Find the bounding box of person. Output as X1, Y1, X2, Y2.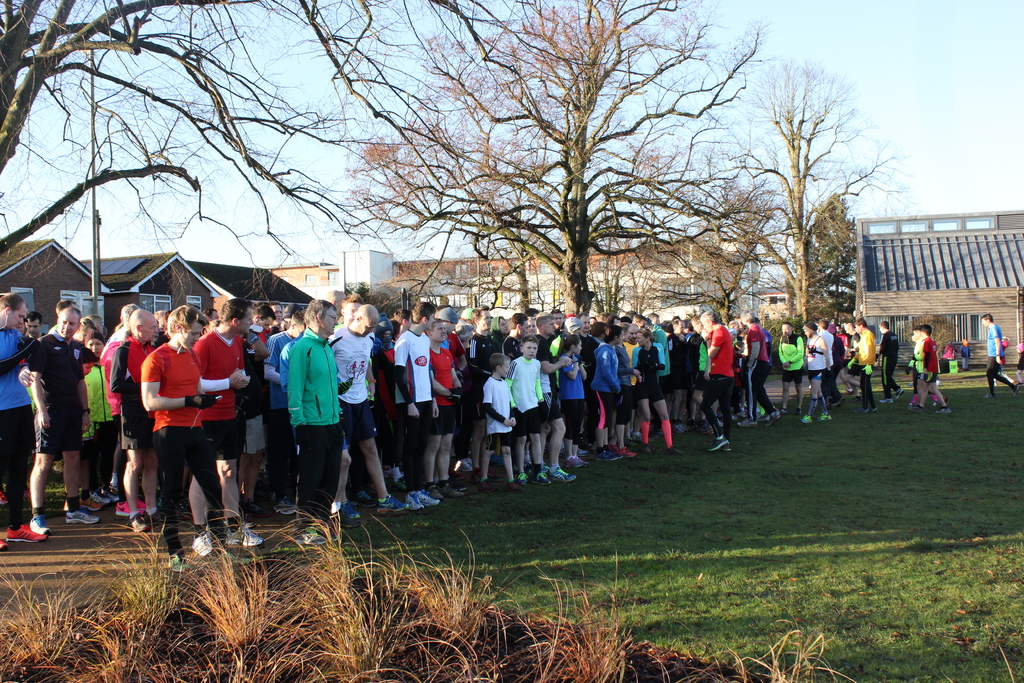
980, 312, 1020, 401.
